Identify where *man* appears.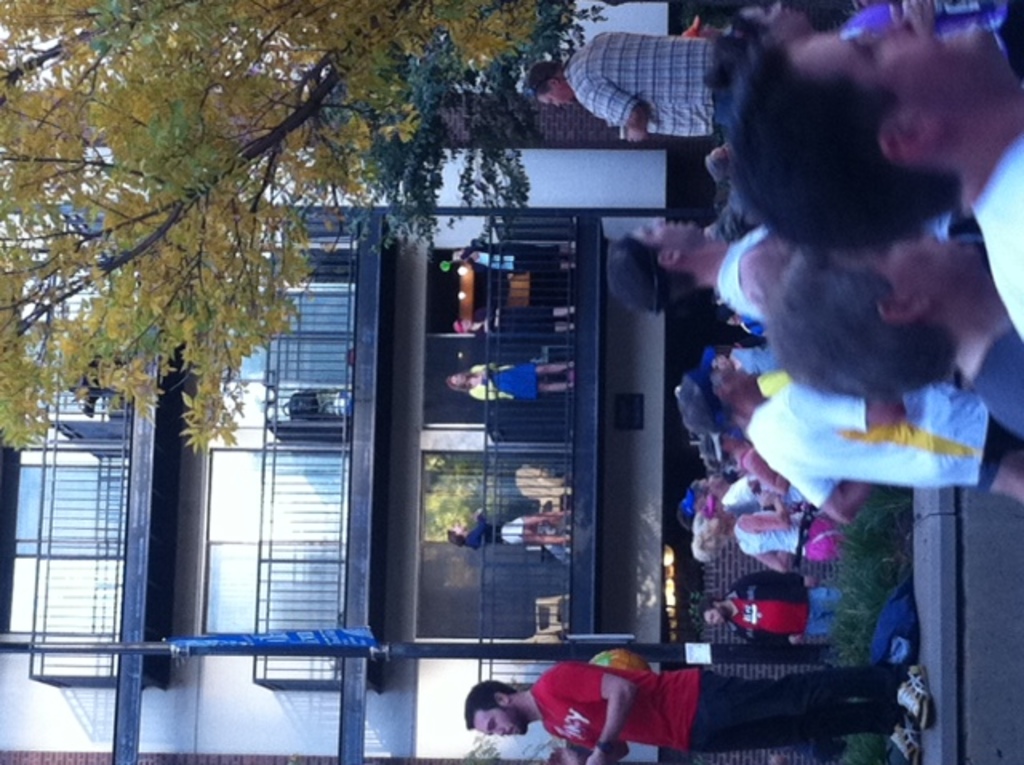
Appears at bbox=(538, 35, 734, 144).
